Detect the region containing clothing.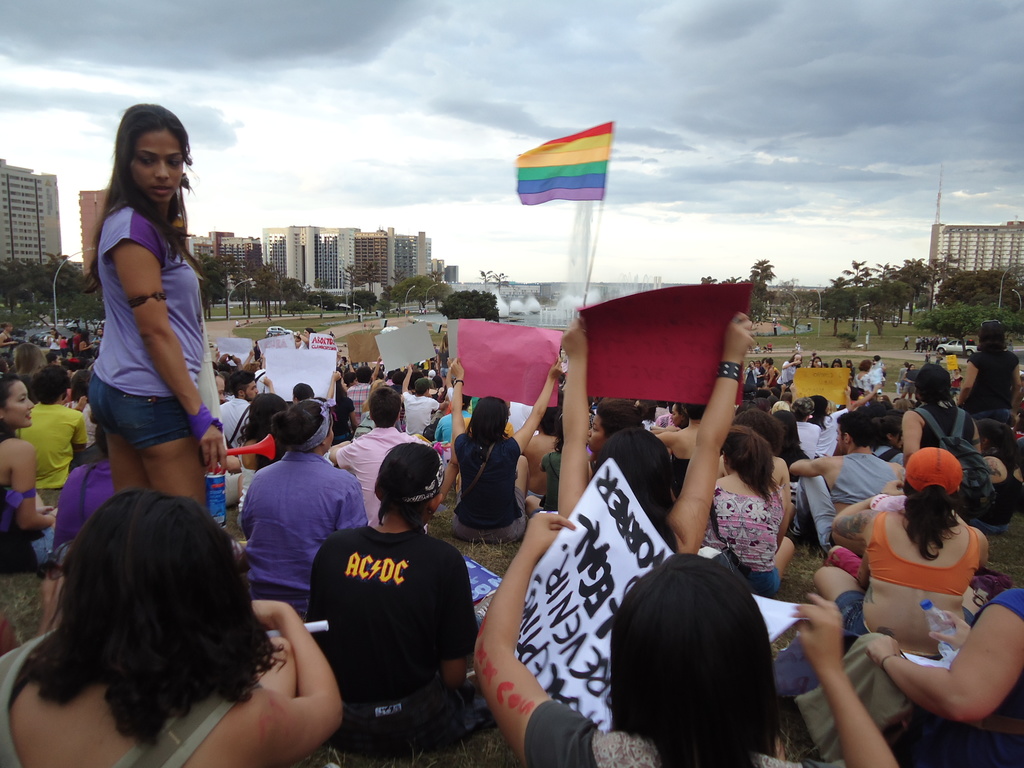
x1=835, y1=515, x2=986, y2=652.
